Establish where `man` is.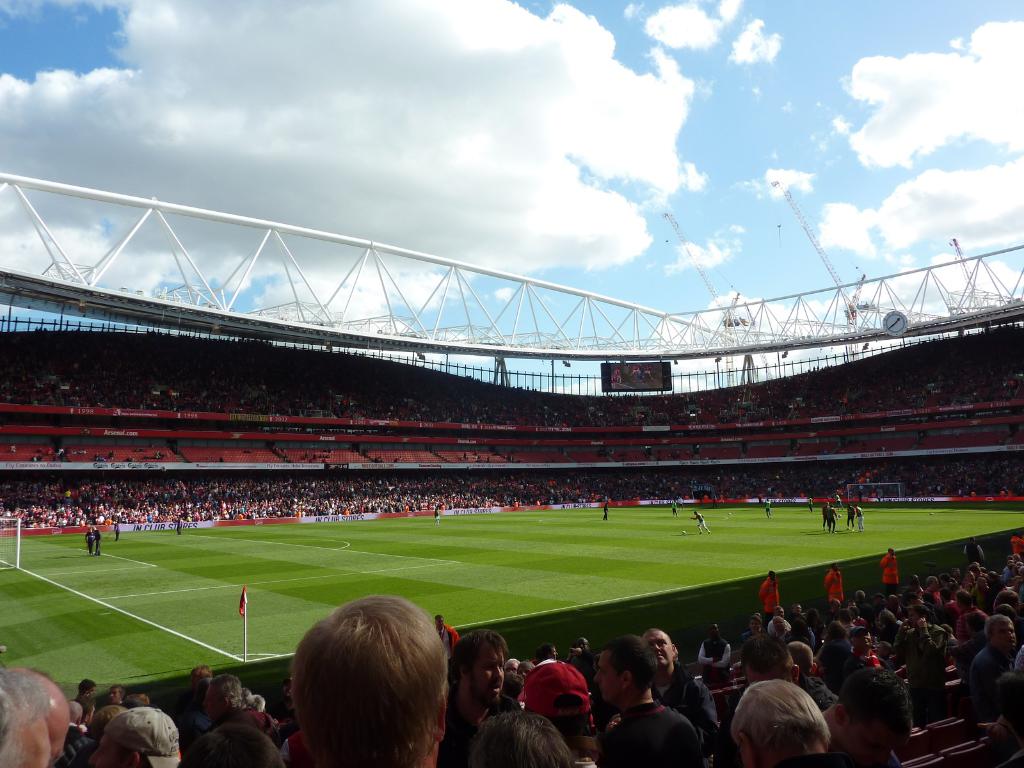
Established at x1=288, y1=591, x2=449, y2=767.
